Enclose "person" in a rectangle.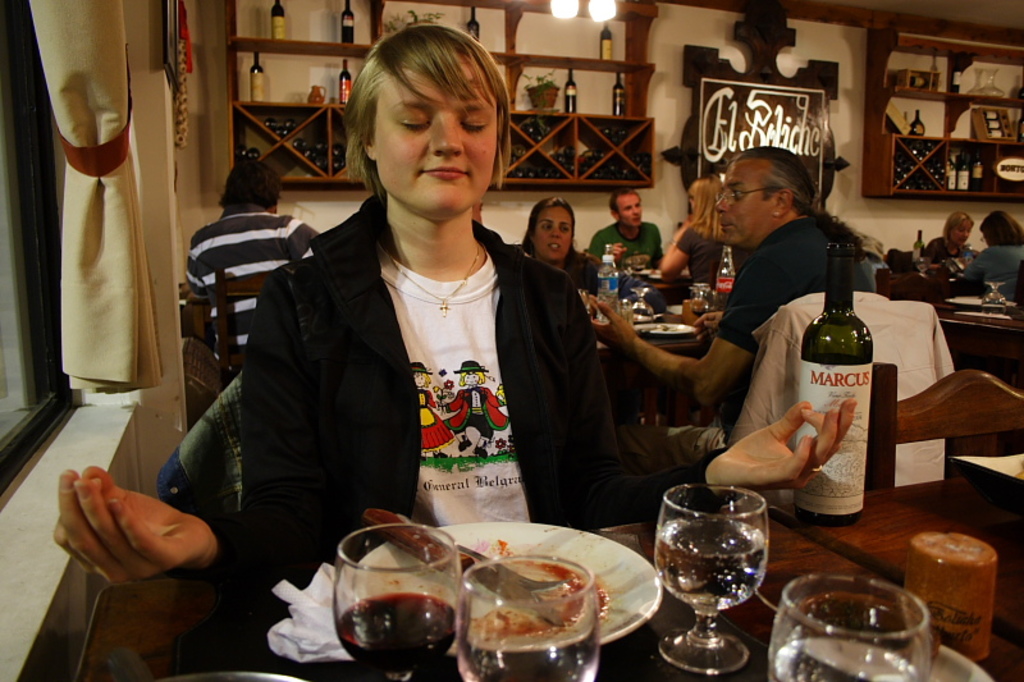
56:23:854:587.
